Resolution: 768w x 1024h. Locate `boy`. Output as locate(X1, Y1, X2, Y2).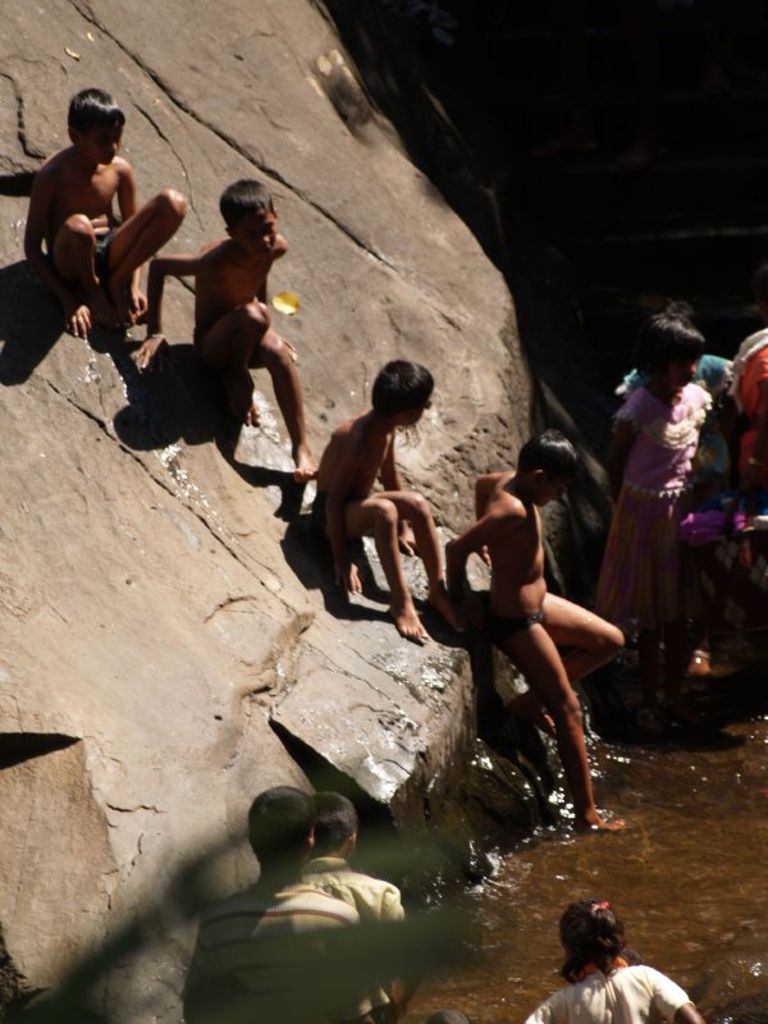
locate(172, 778, 396, 1023).
